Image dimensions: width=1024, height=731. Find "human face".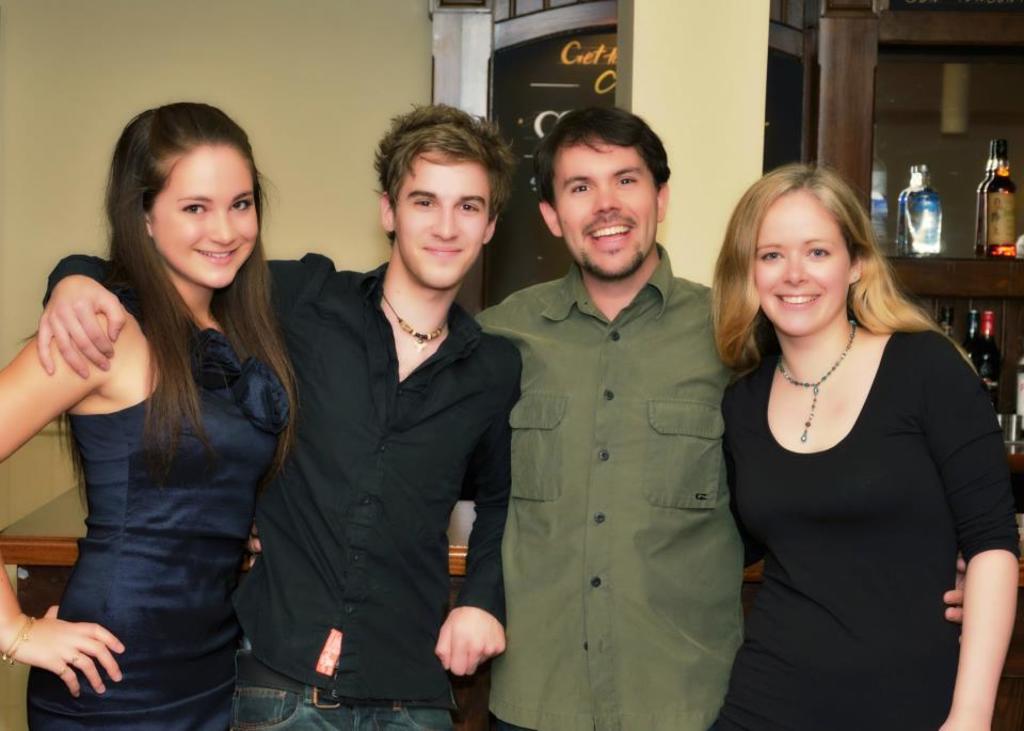
select_region(747, 181, 848, 343).
